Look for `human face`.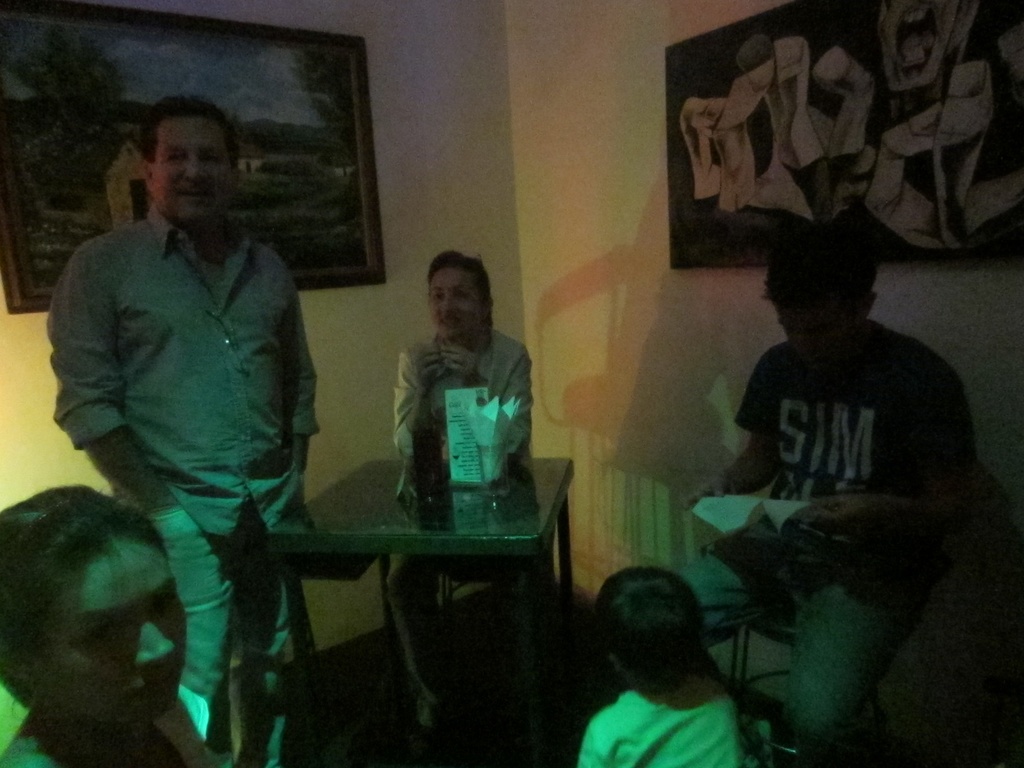
Found: (42,528,188,730).
